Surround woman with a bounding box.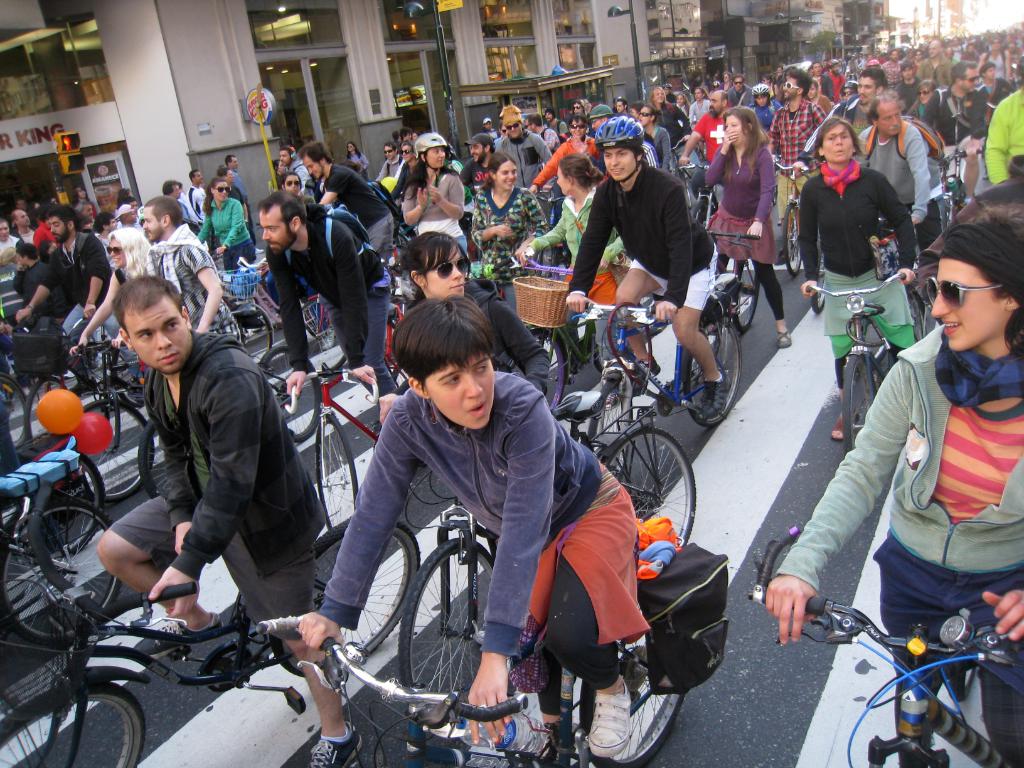
[973, 34, 1012, 82].
